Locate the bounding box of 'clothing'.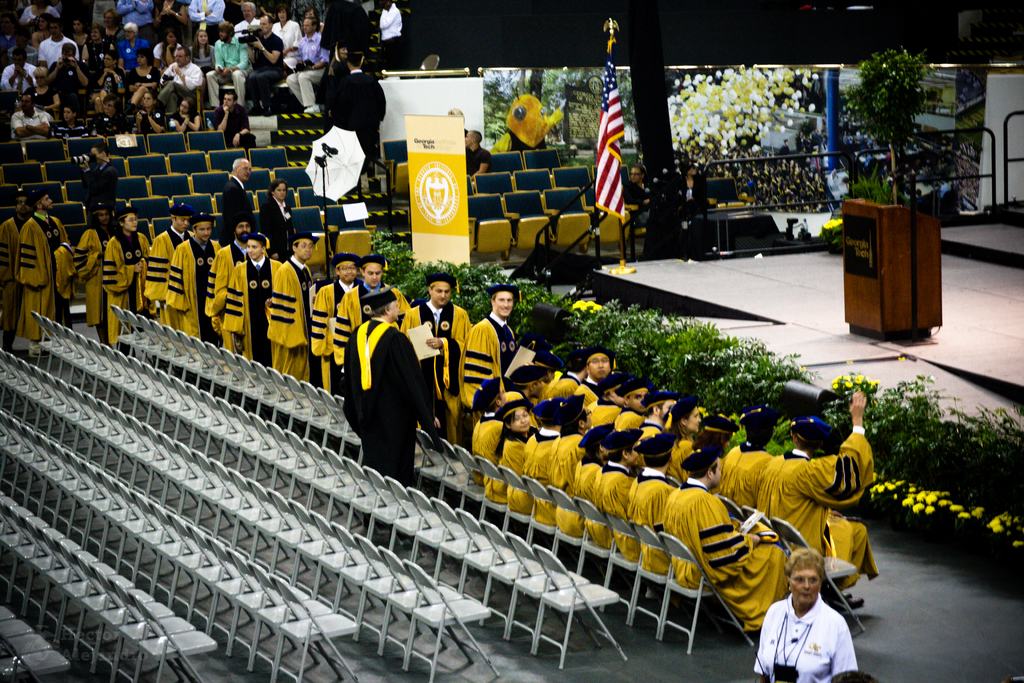
Bounding box: l=660, t=477, r=792, b=632.
